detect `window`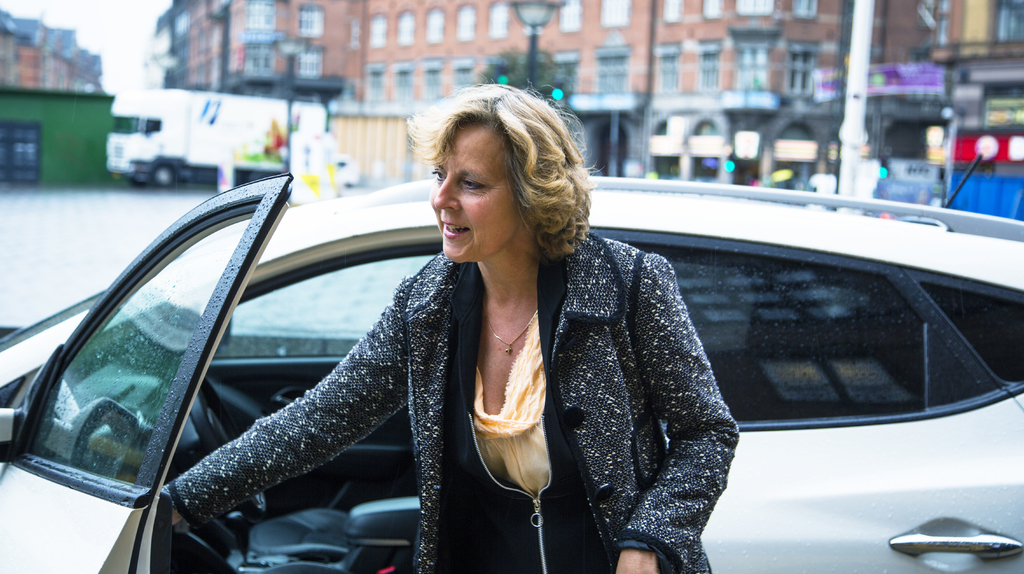
box=[591, 46, 630, 92]
